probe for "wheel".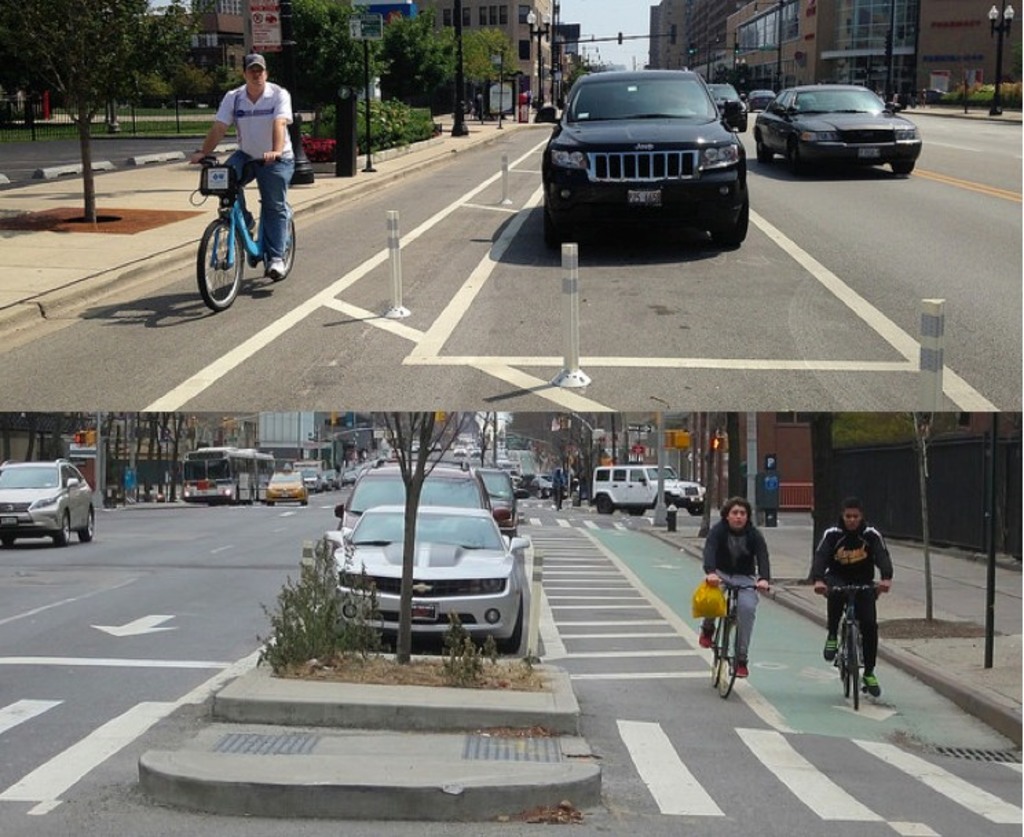
Probe result: {"x1": 80, "y1": 501, "x2": 98, "y2": 545}.
